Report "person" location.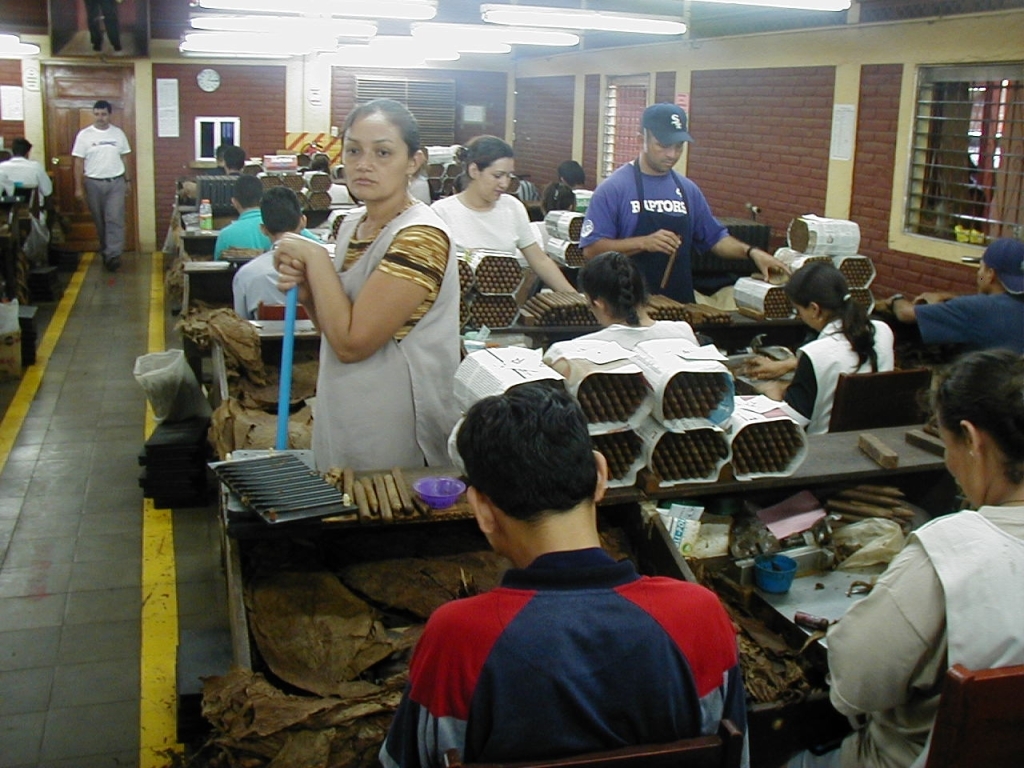
Report: x1=883 y1=237 x2=1023 y2=350.
